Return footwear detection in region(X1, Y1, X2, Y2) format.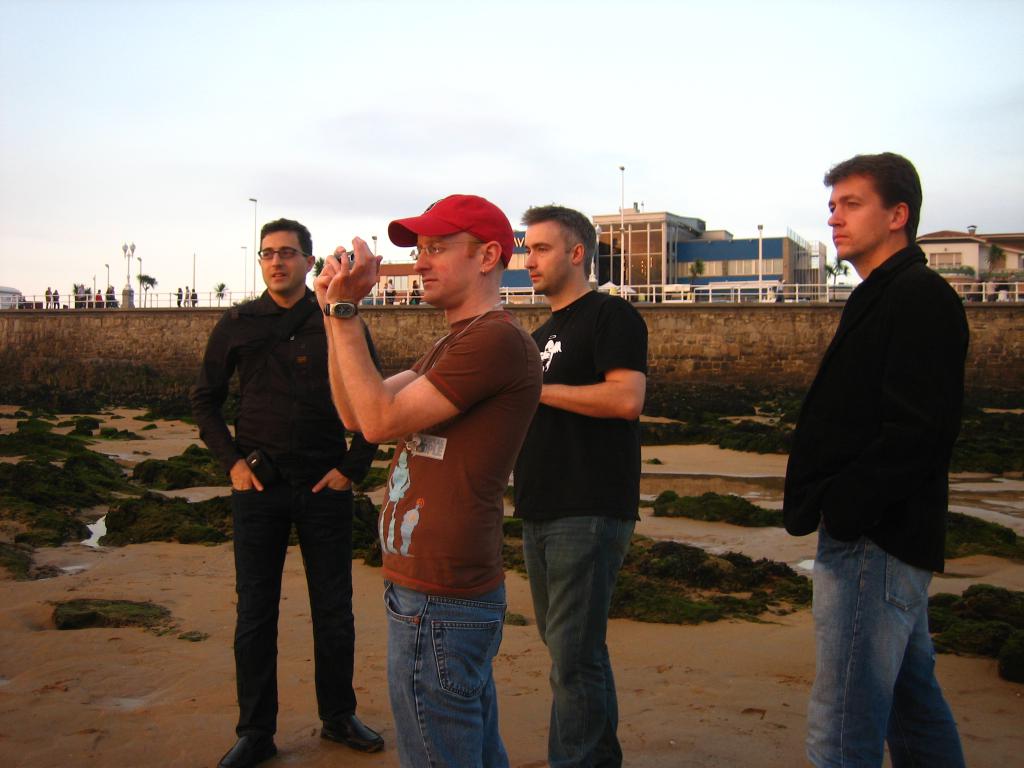
region(214, 729, 278, 767).
